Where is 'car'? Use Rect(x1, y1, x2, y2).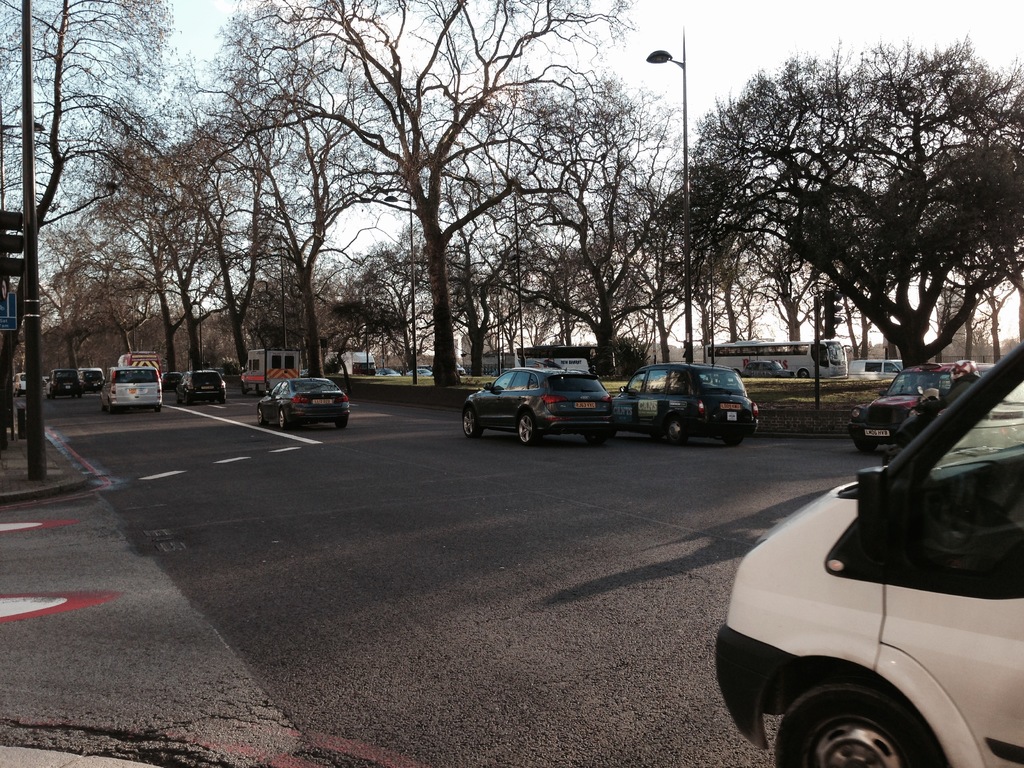
Rect(257, 378, 351, 429).
